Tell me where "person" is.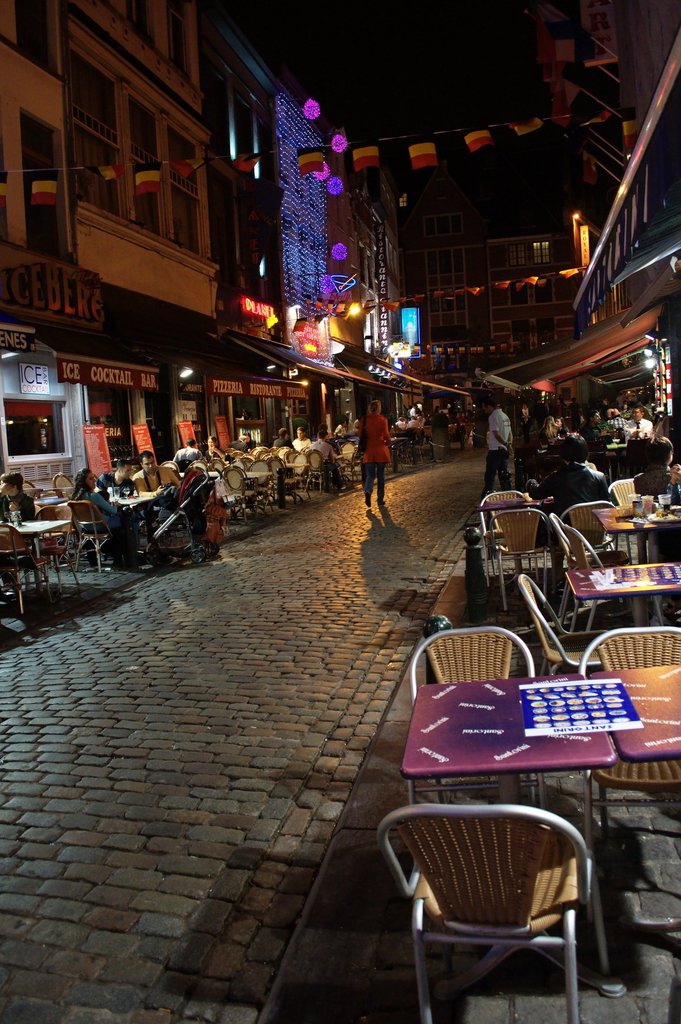
"person" is at {"left": 354, "top": 399, "right": 405, "bottom": 524}.
